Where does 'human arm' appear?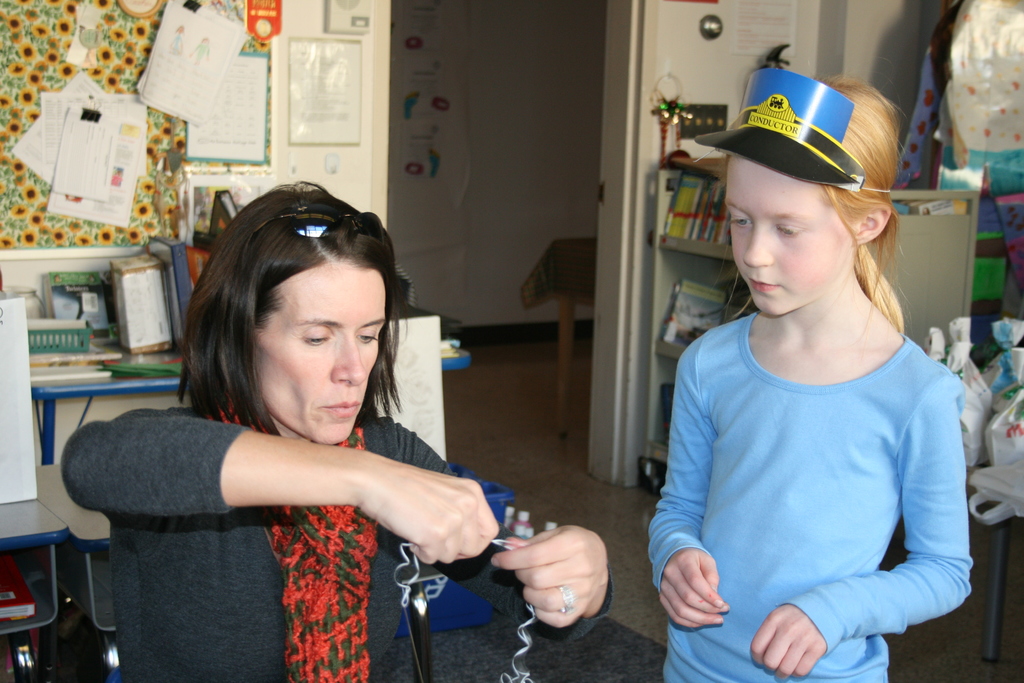
Appears at l=636, t=337, r=728, b=652.
